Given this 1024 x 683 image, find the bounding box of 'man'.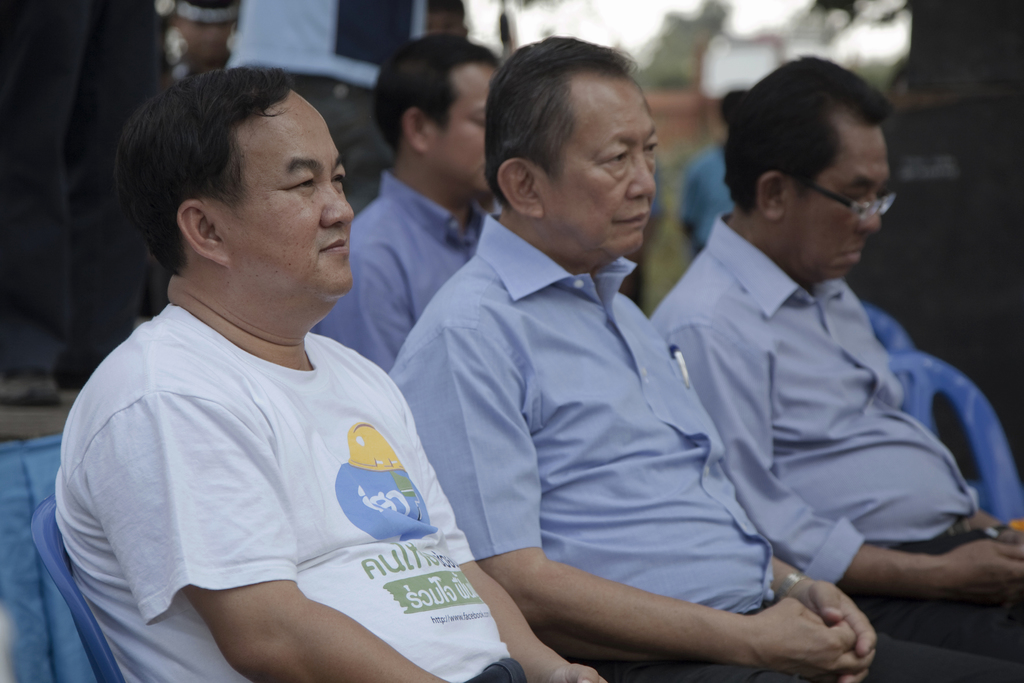
select_region(678, 90, 747, 257).
